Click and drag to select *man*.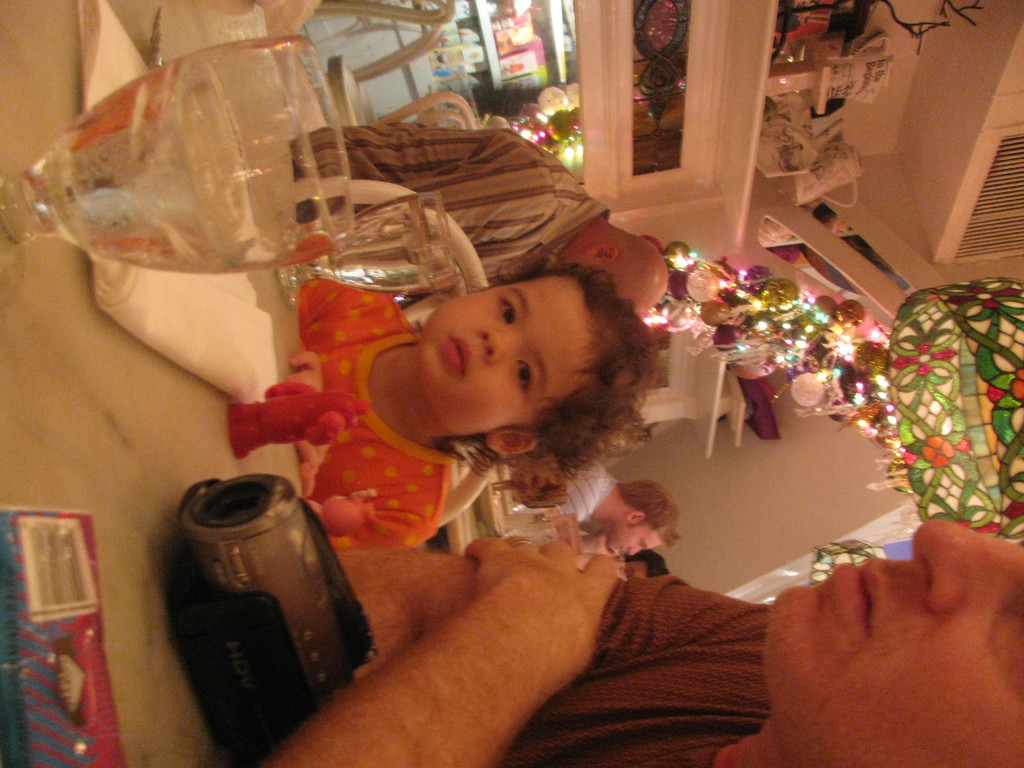
Selection: region(252, 533, 1023, 767).
